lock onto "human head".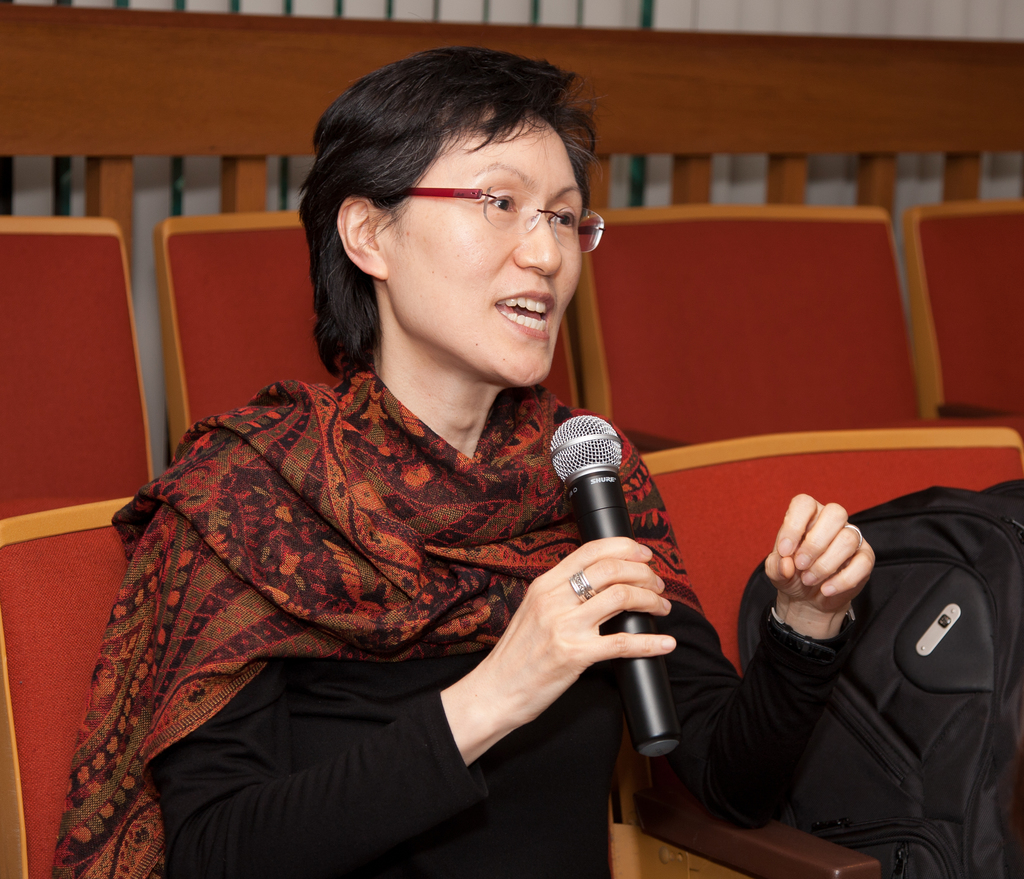
Locked: x1=293, y1=44, x2=625, y2=370.
